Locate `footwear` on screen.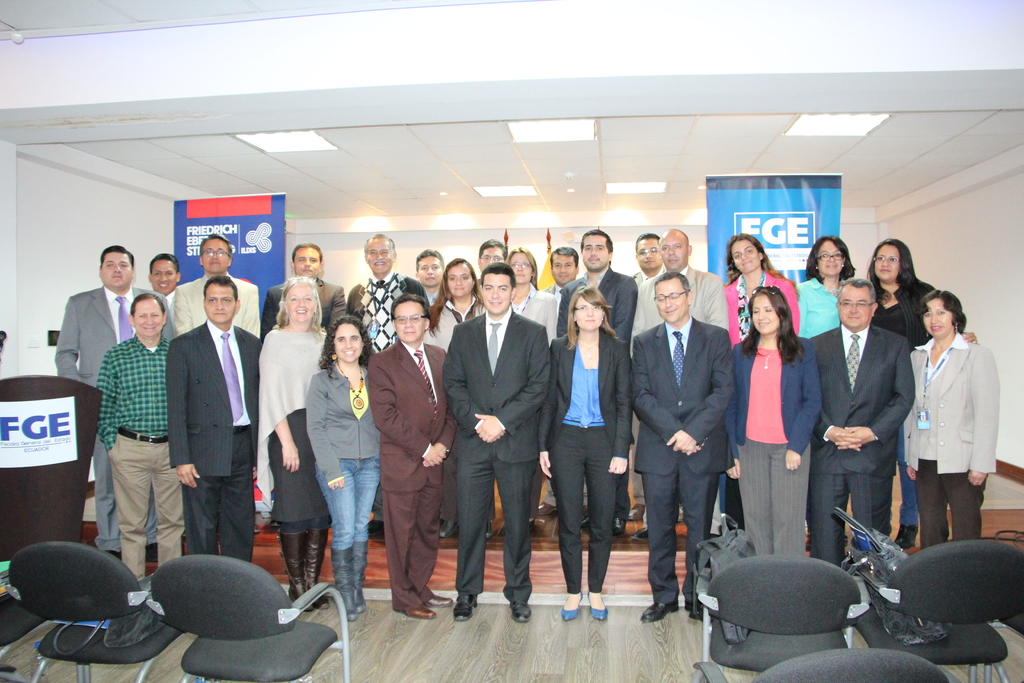
On screen at box(625, 506, 643, 522).
